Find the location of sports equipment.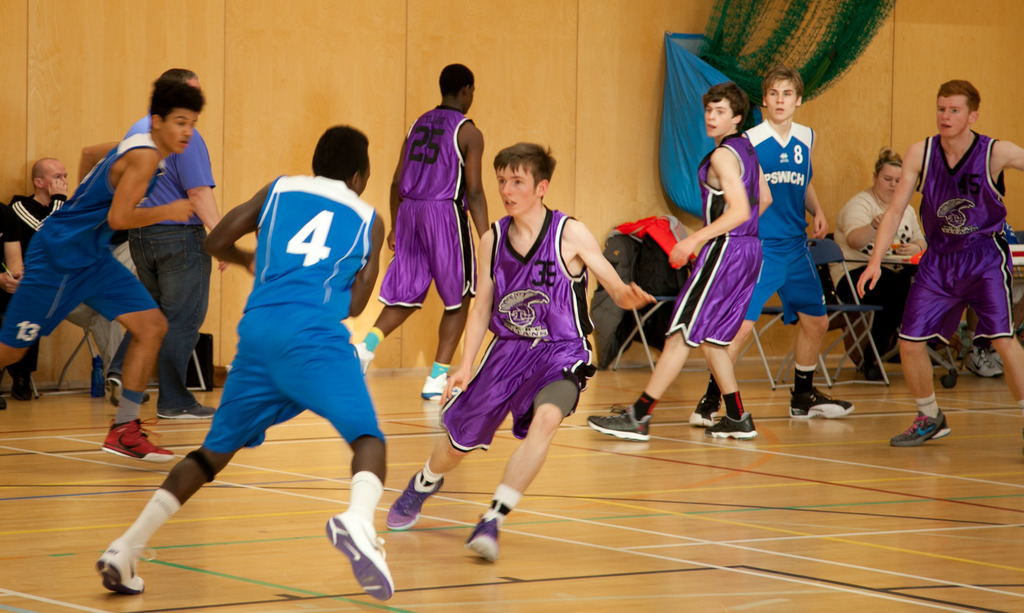
Location: bbox=(707, 413, 757, 441).
